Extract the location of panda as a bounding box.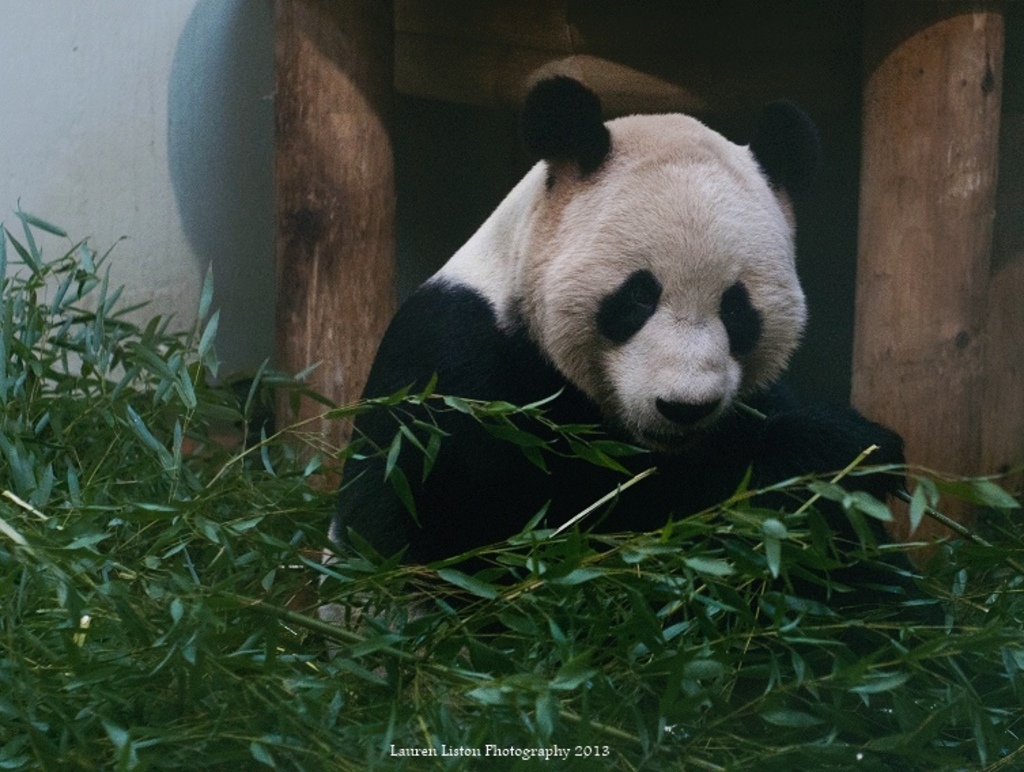
(x1=325, y1=72, x2=915, y2=682).
